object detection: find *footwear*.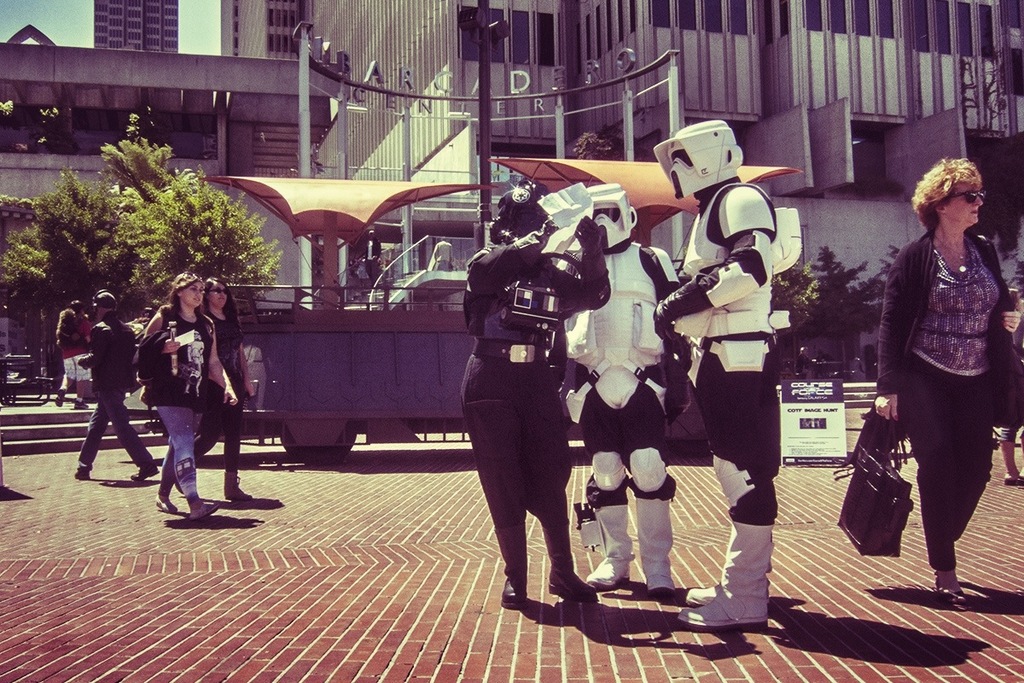
[left=155, top=496, right=182, bottom=513].
